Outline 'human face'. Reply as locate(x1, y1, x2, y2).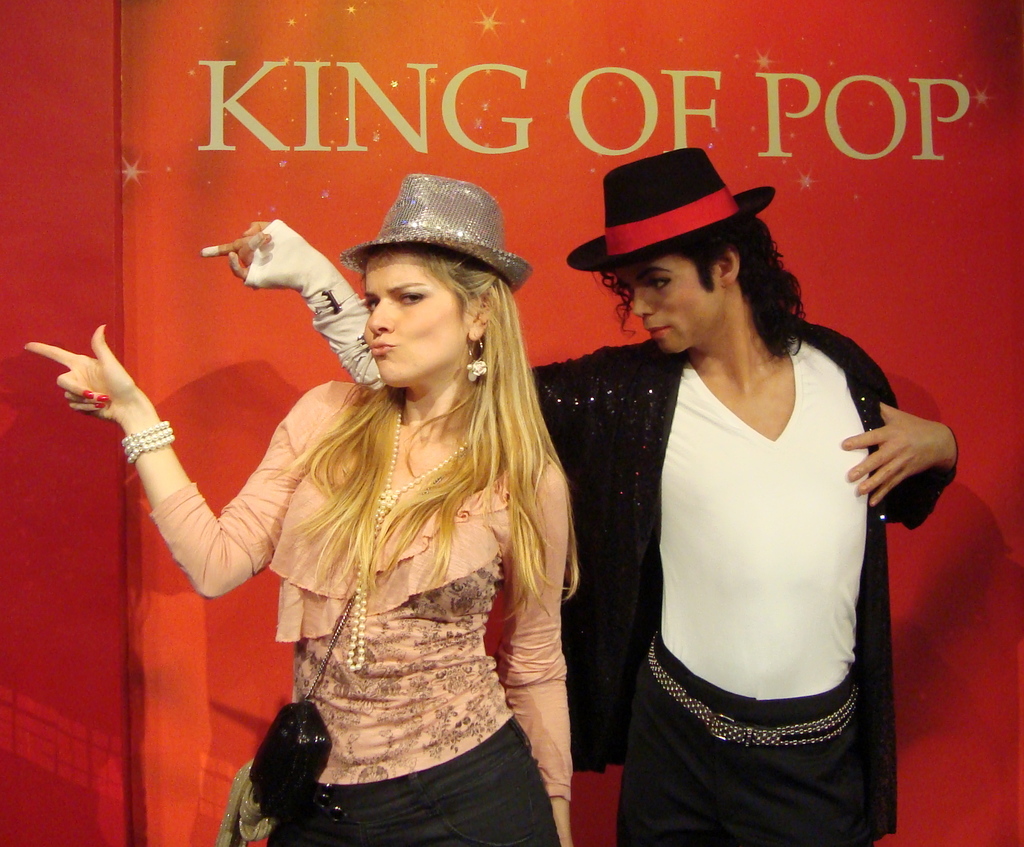
locate(612, 266, 726, 352).
